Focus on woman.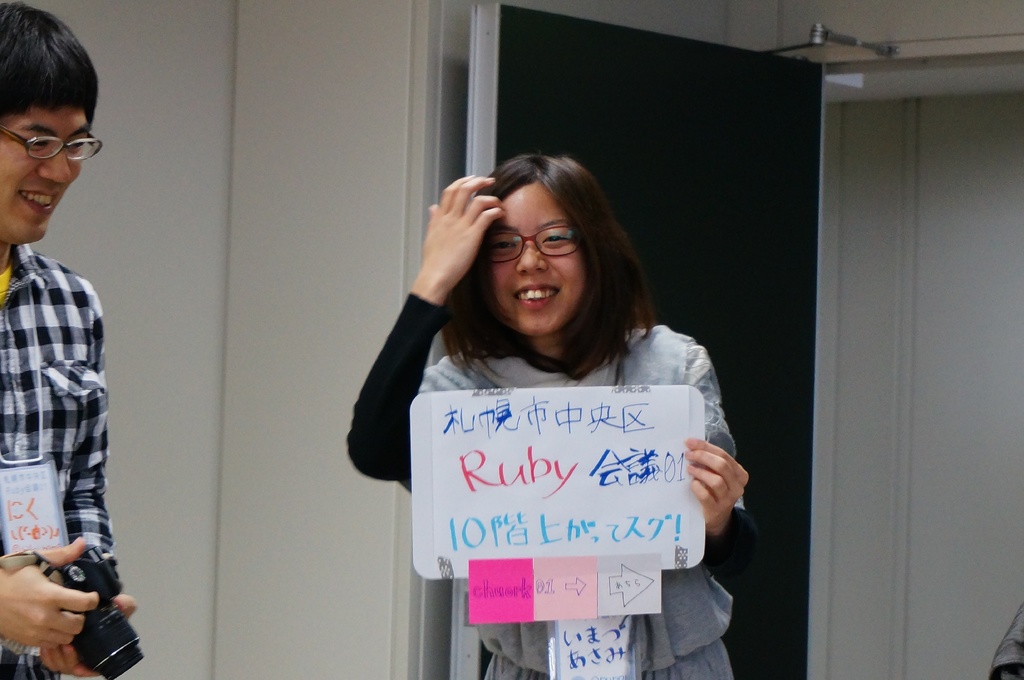
Focused at [349,156,764,679].
